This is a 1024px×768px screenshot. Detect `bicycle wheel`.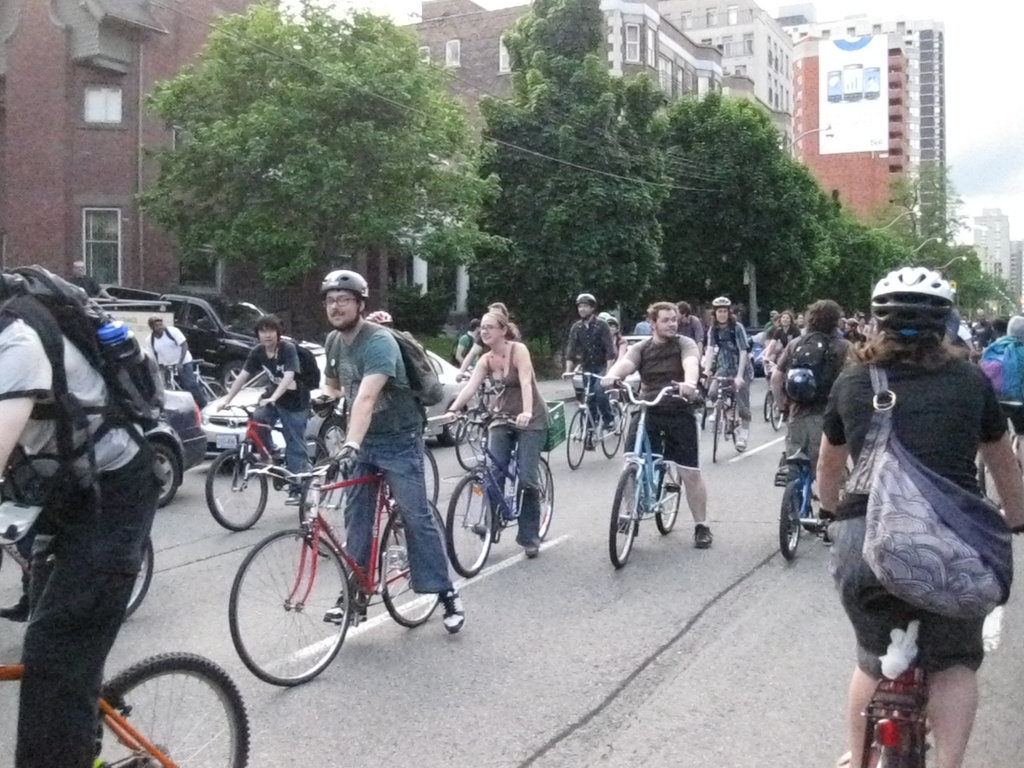
775,478,802,561.
